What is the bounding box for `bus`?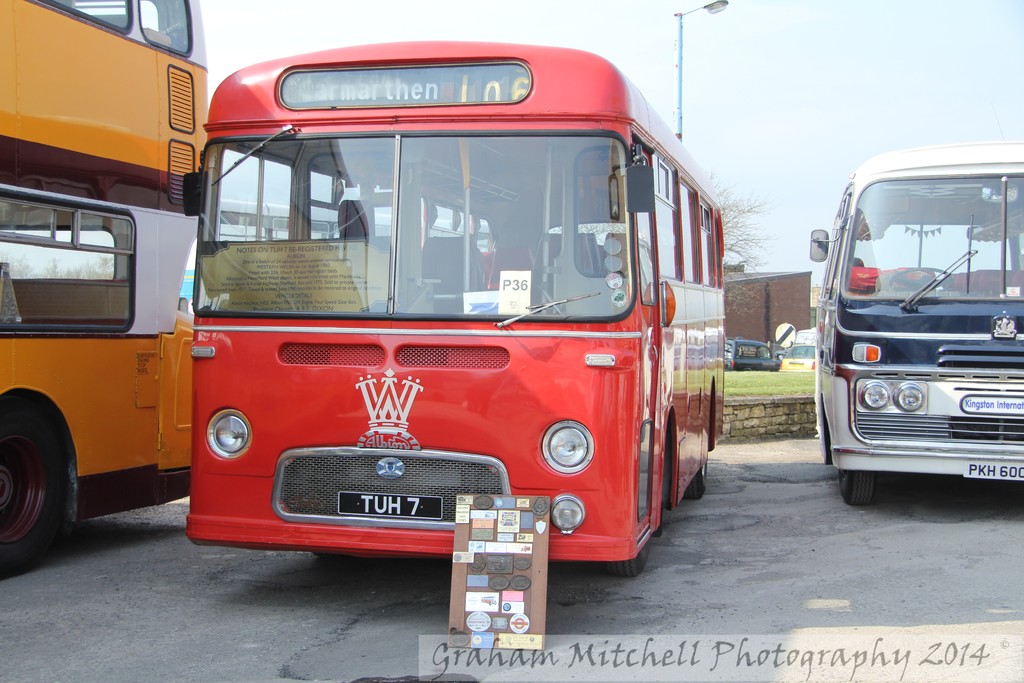
l=178, t=32, r=728, b=573.
